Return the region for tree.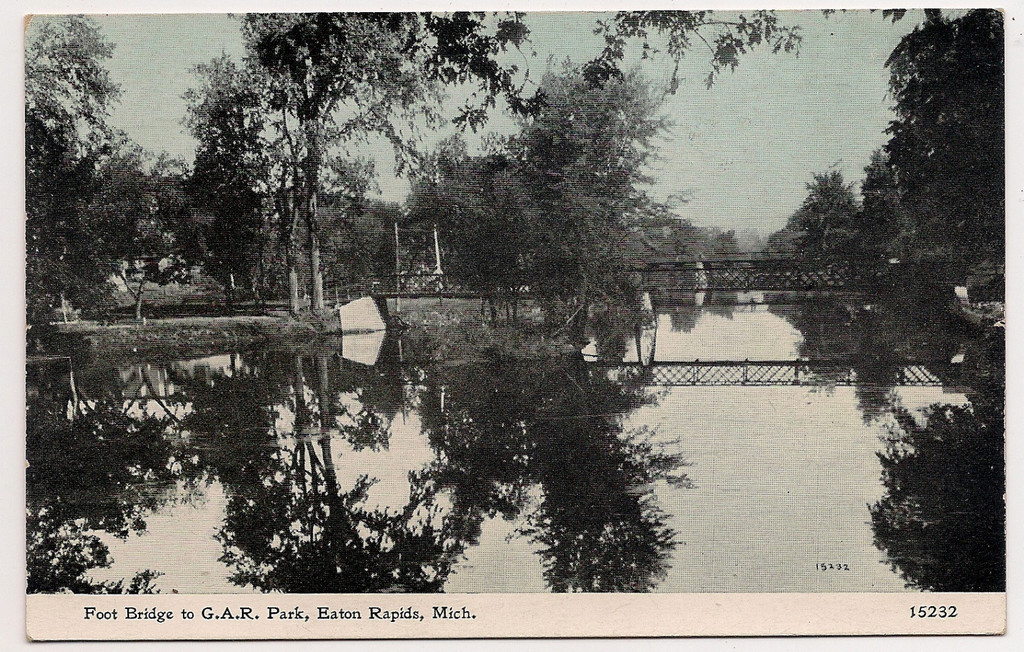
<bbox>478, 50, 695, 388</bbox>.
